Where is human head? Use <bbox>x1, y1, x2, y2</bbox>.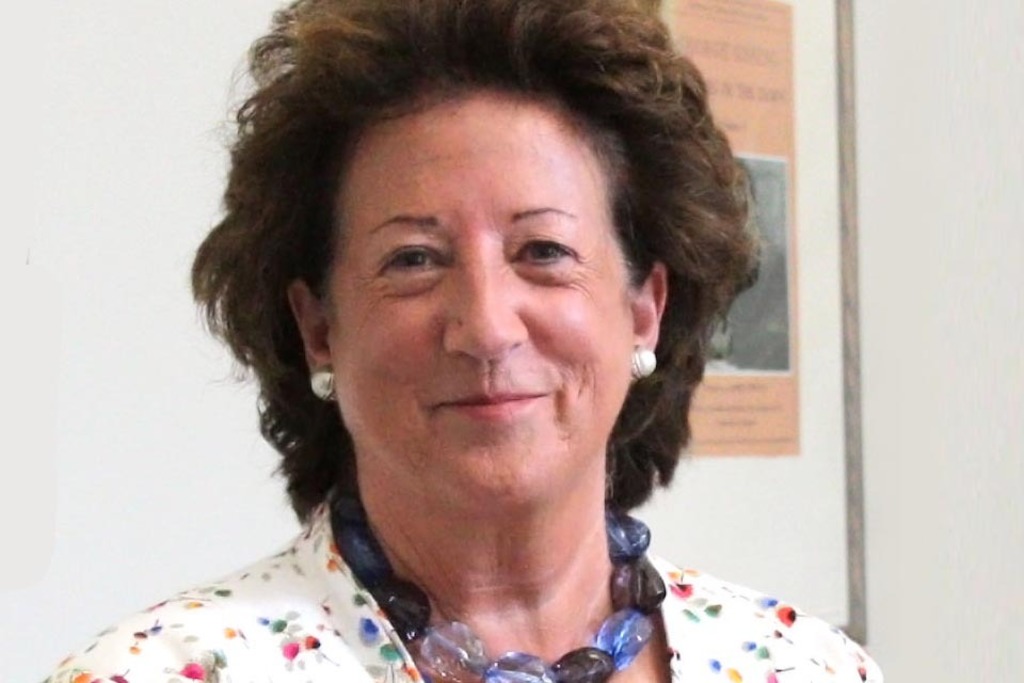
<bbox>262, 14, 692, 494</bbox>.
